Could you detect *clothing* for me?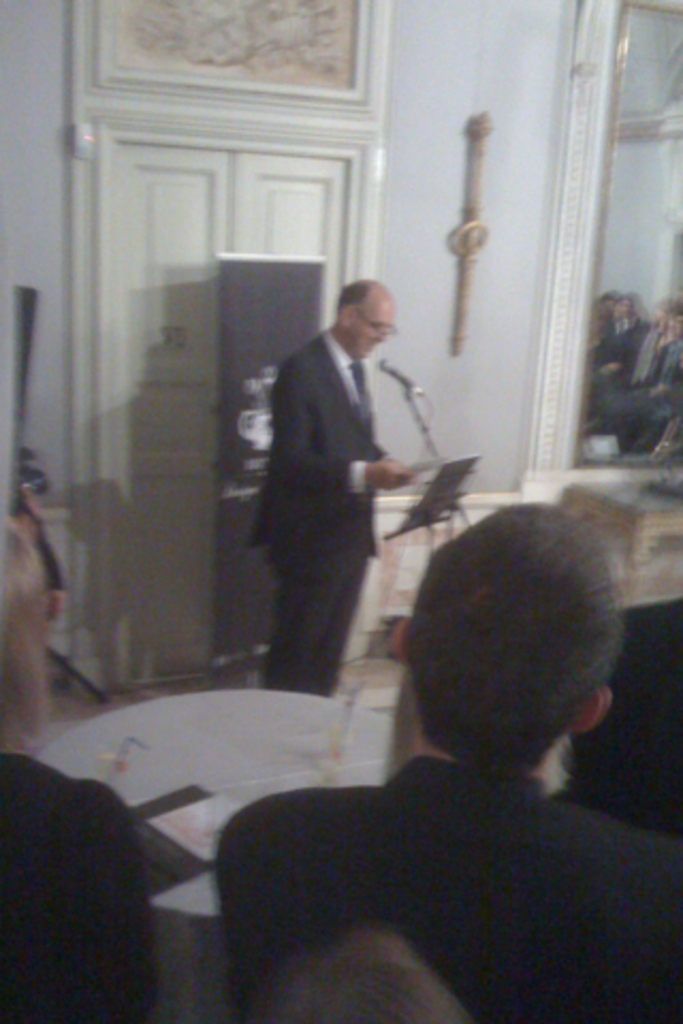
Detection result: 250/329/391/691.
